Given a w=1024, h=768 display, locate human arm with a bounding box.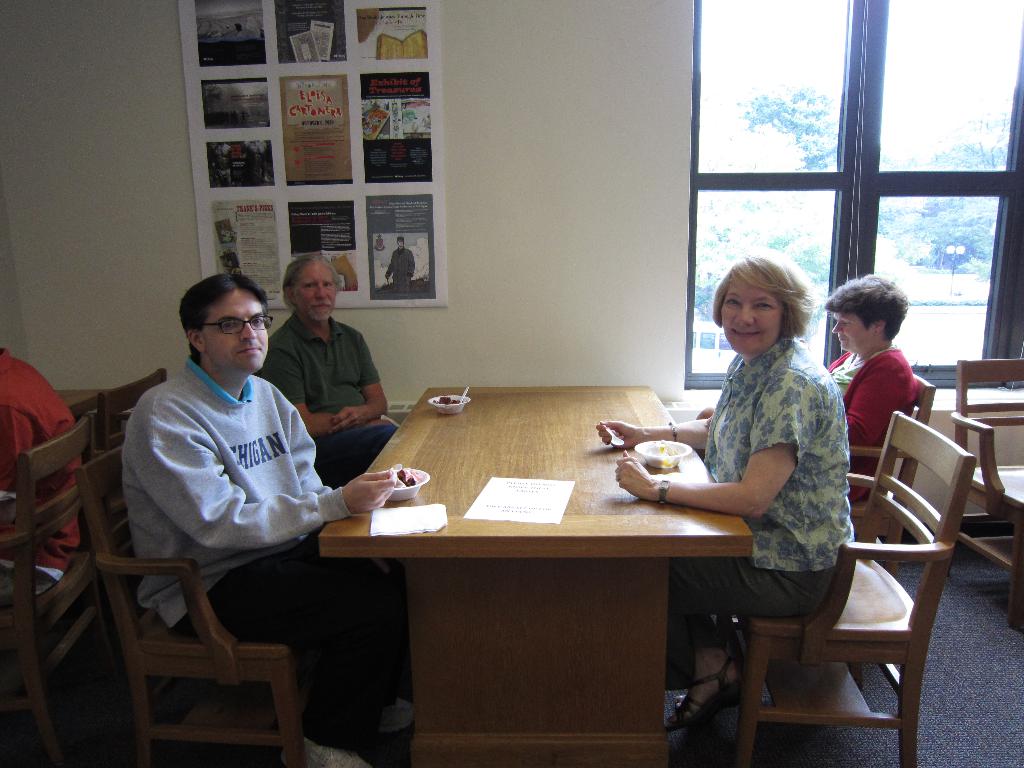
Located: rect(241, 143, 248, 153).
